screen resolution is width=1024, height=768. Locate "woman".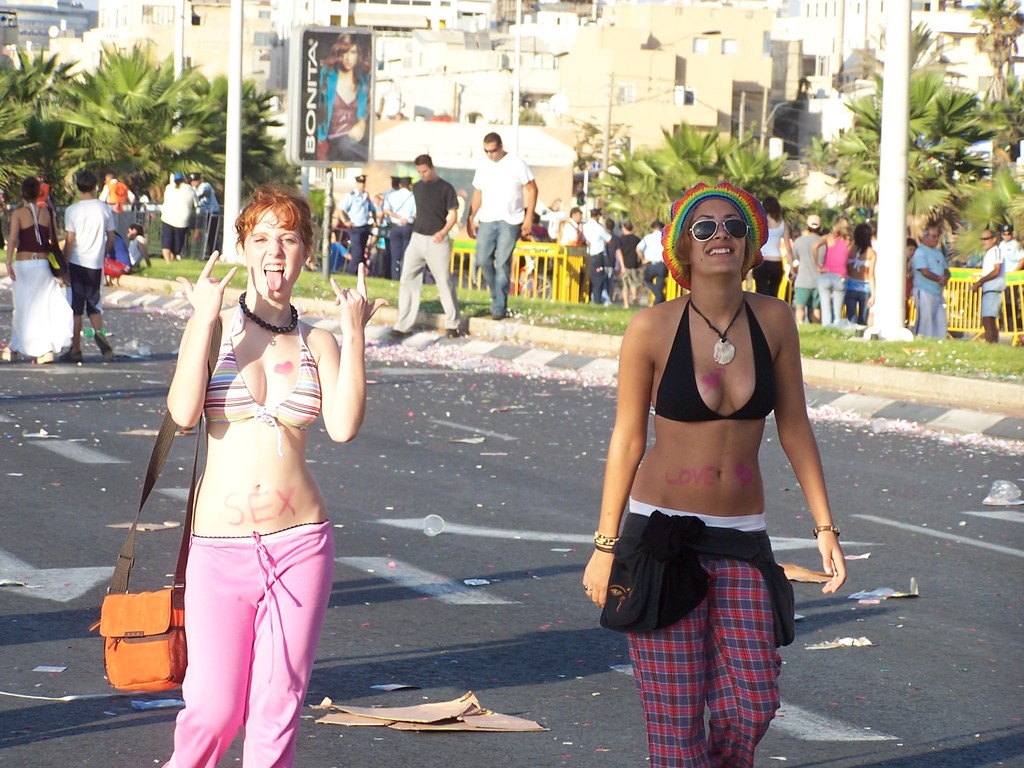
<region>841, 227, 874, 314</region>.
